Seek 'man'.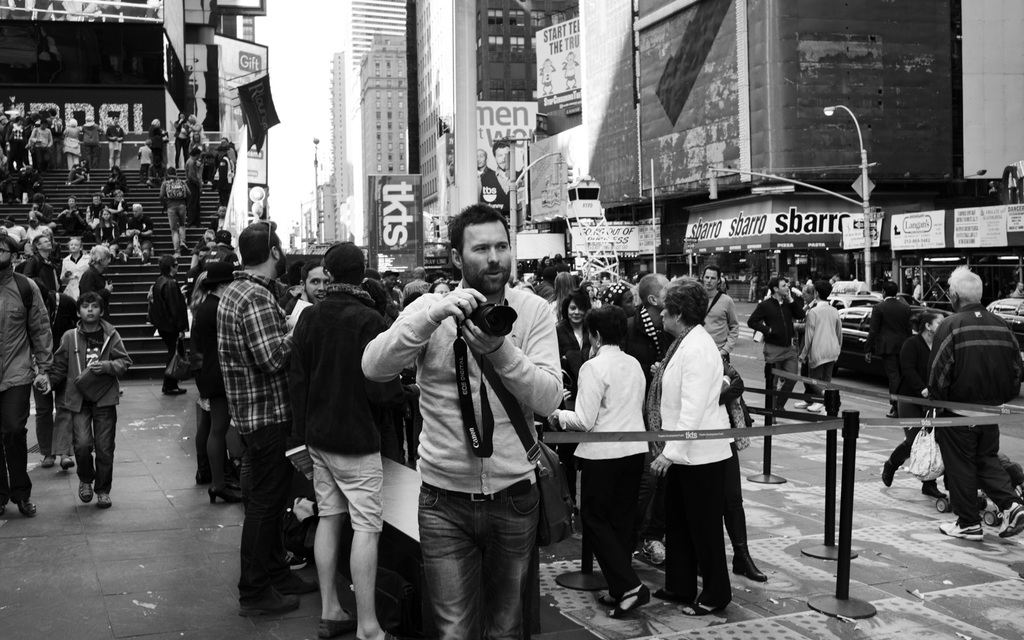
box(159, 163, 188, 262).
